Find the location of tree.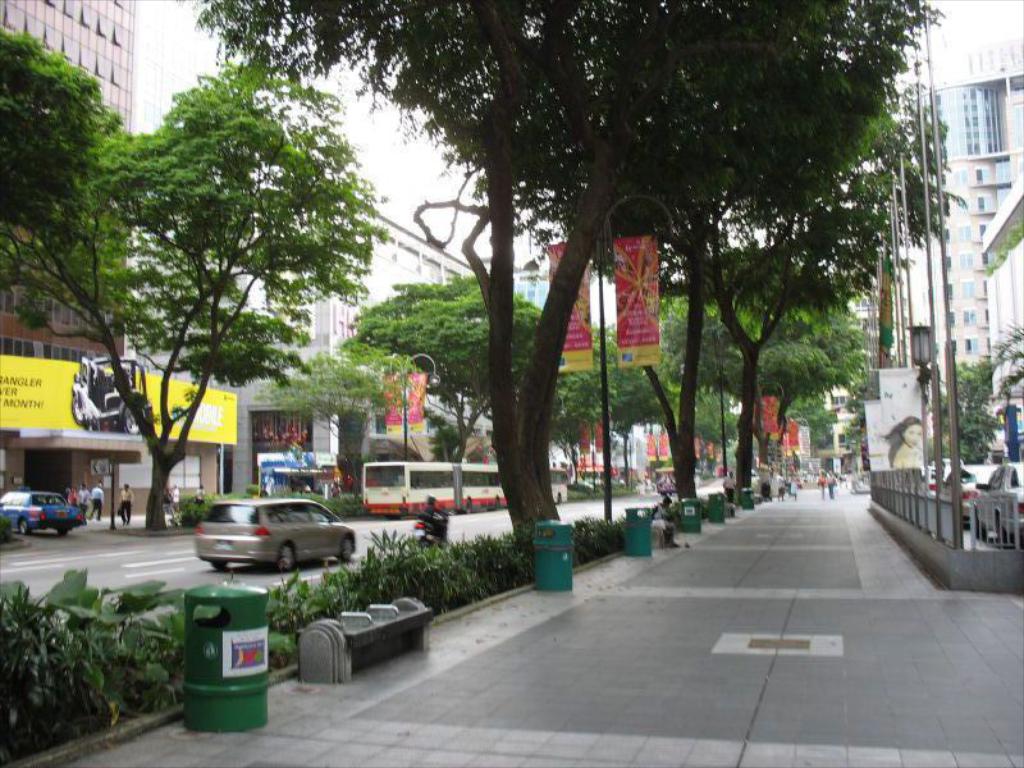
Location: Rect(177, 0, 947, 545).
